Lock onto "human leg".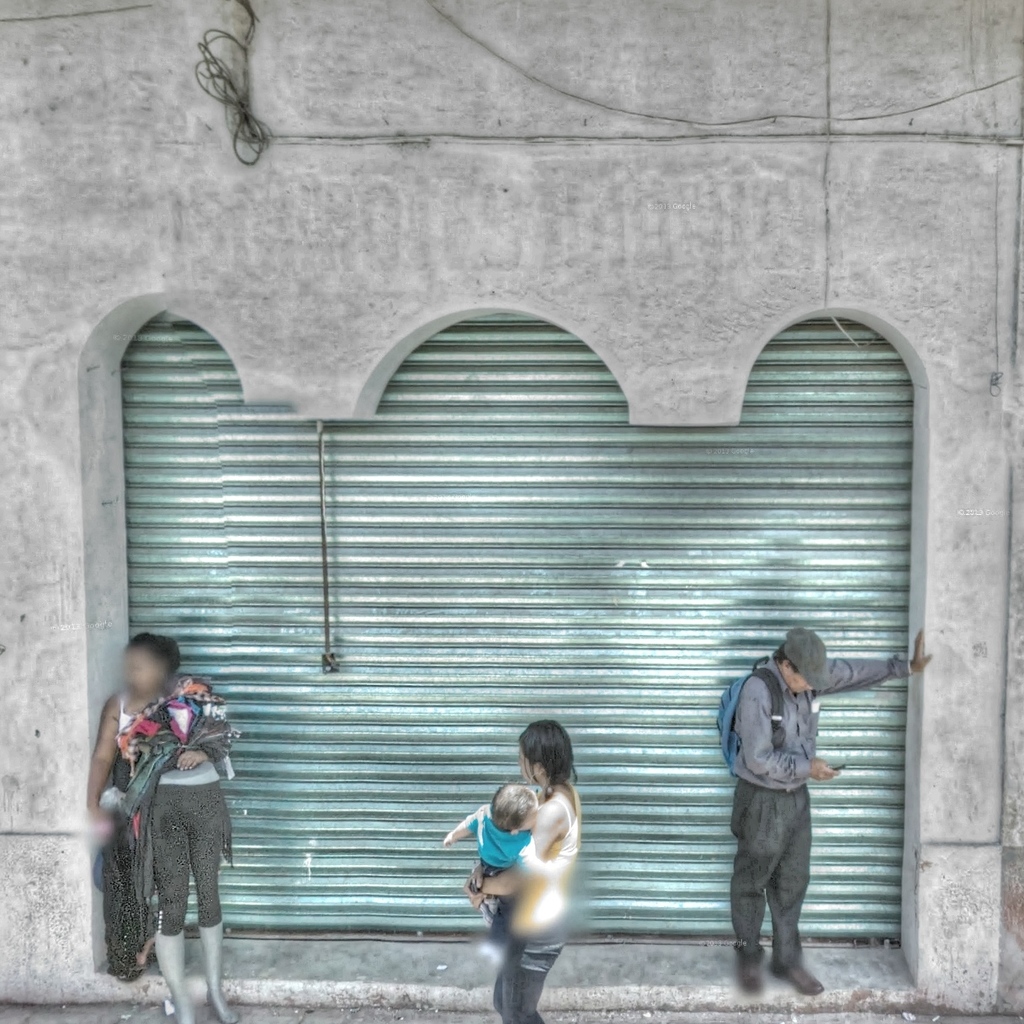
Locked: [485, 865, 501, 909].
